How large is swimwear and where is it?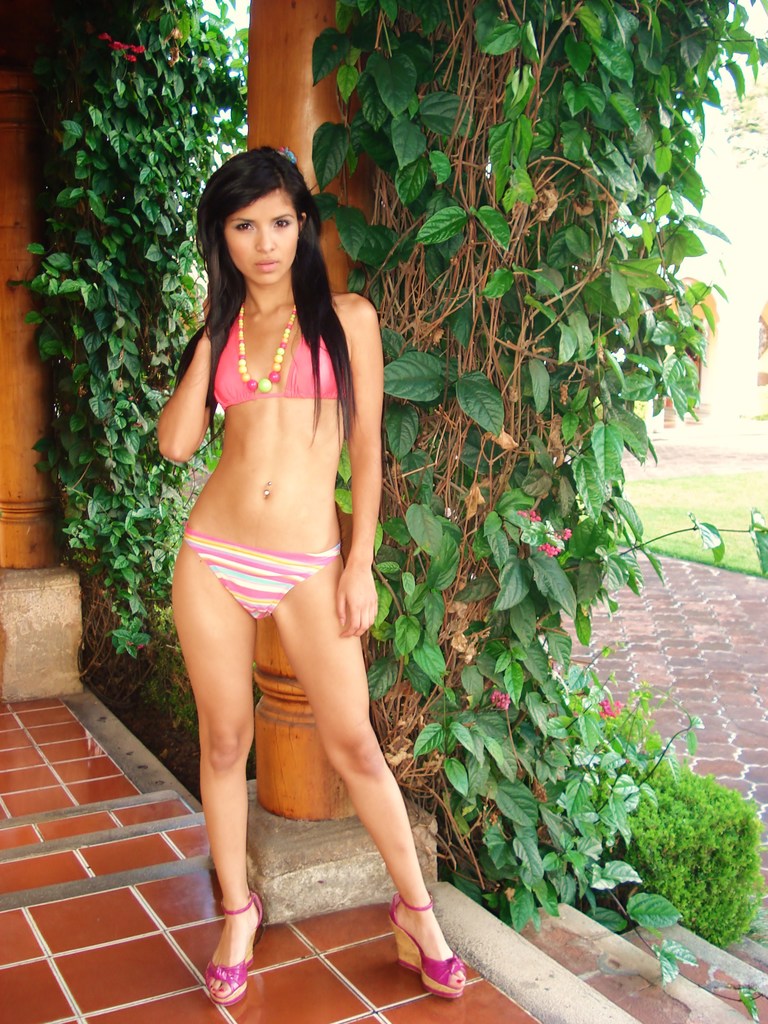
Bounding box: detection(179, 522, 341, 628).
